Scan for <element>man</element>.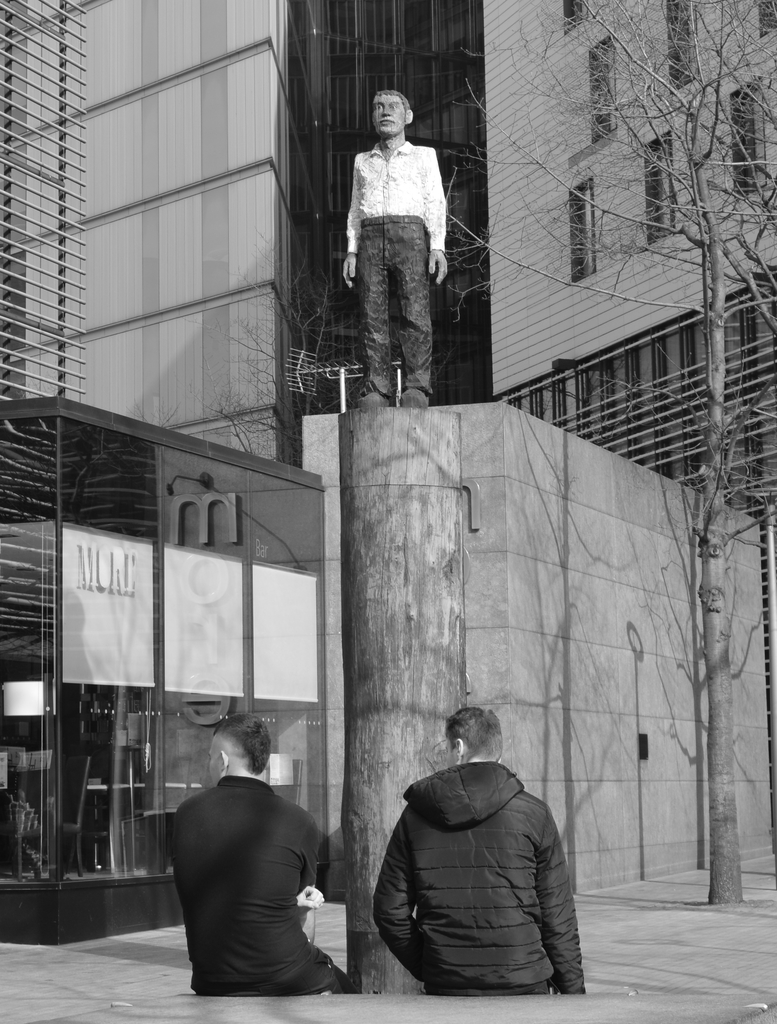
Scan result: 169 716 355 993.
